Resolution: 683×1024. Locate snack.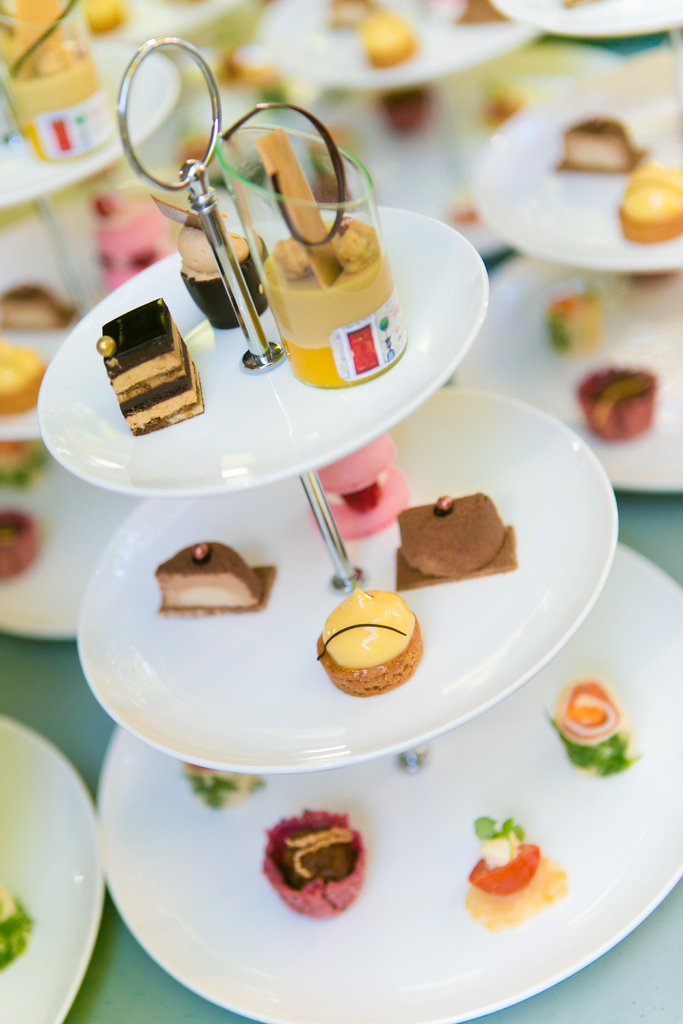
bbox(385, 90, 438, 130).
